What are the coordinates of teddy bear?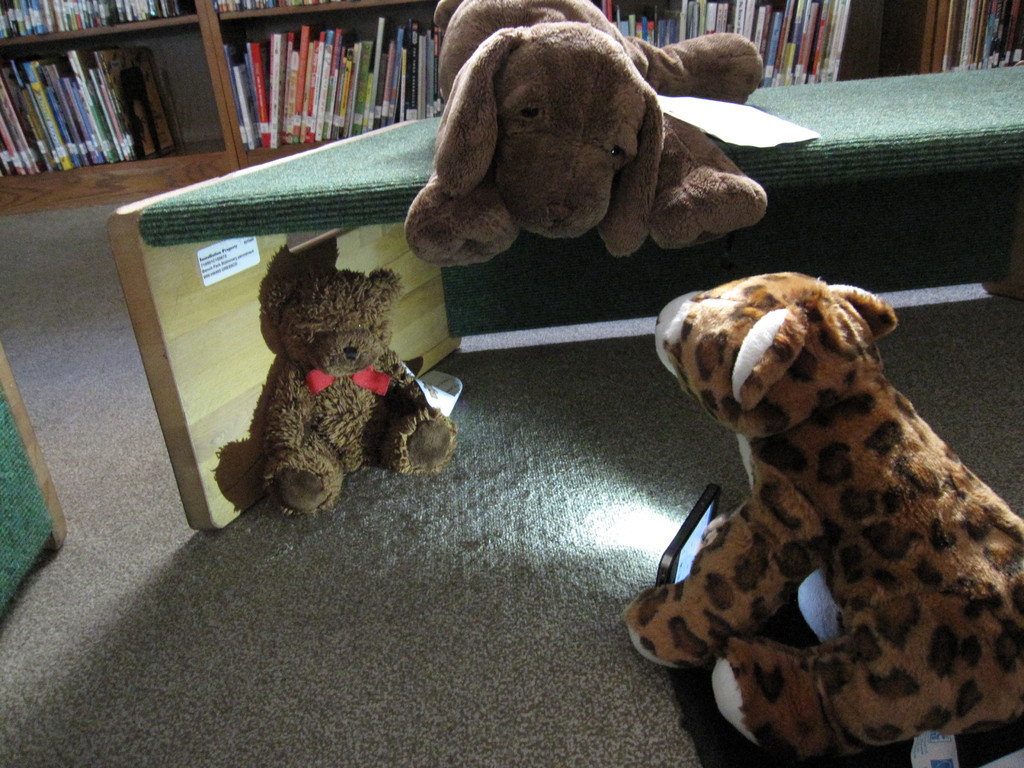
[261,265,452,520].
